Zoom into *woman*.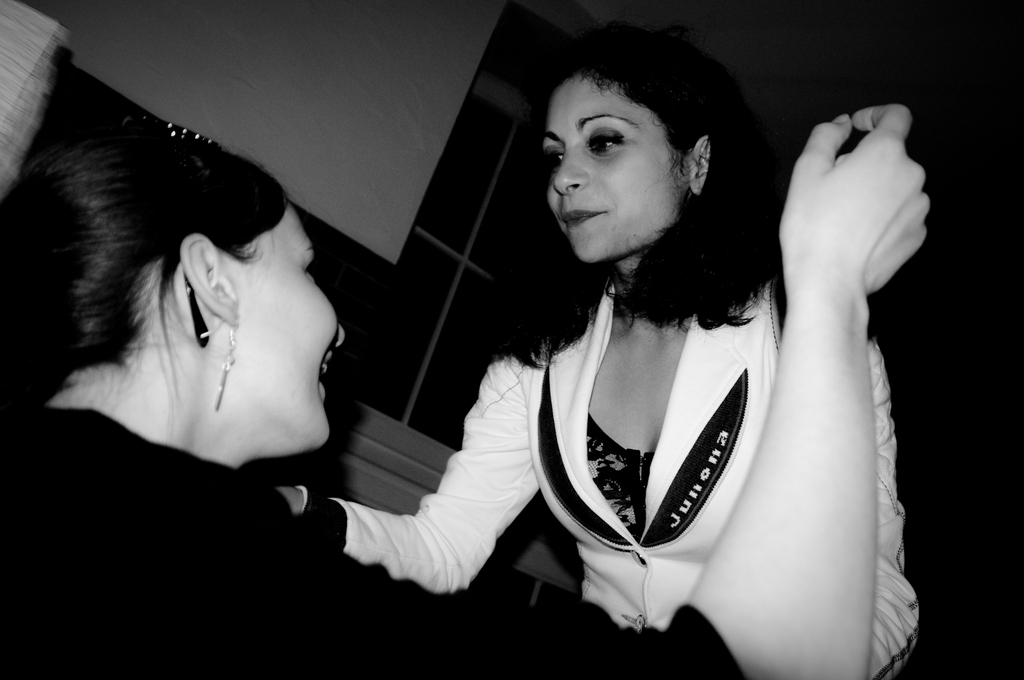
Zoom target: rect(0, 102, 934, 679).
